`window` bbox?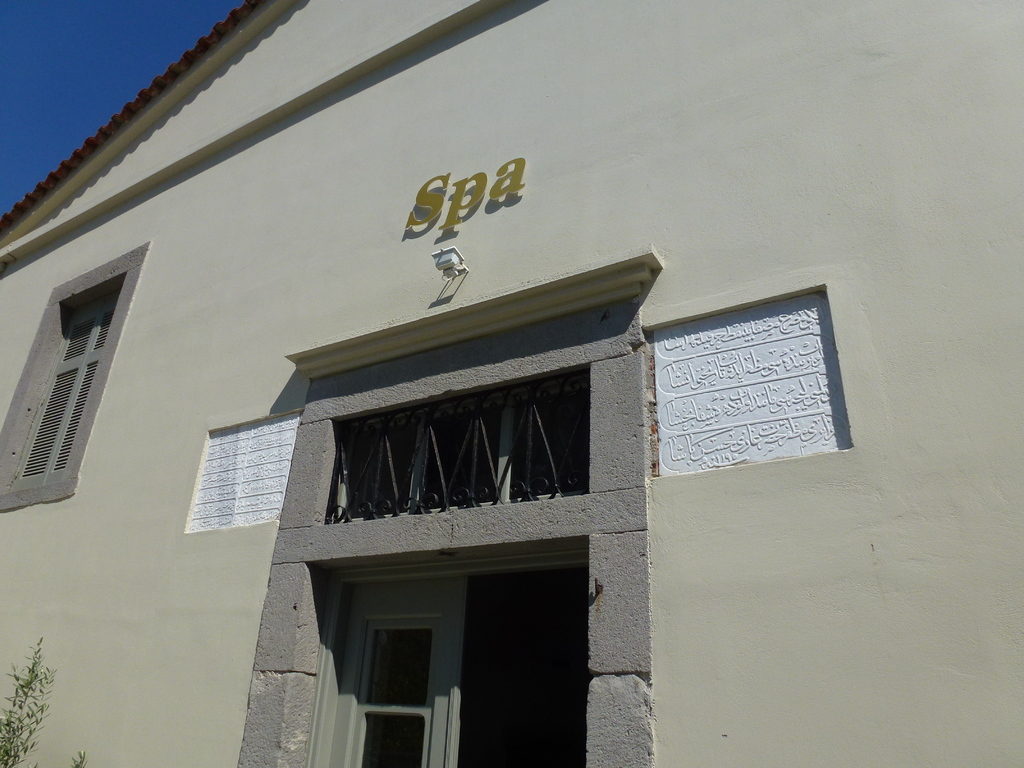
{"x1": 0, "y1": 241, "x2": 150, "y2": 503}
